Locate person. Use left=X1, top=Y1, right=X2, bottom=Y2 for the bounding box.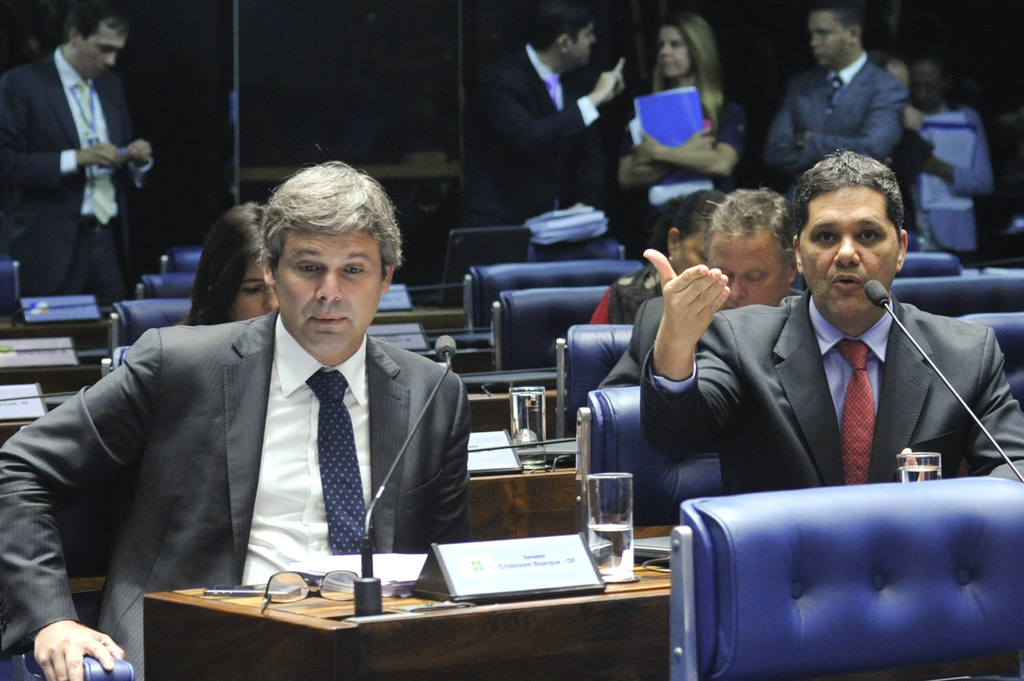
left=908, top=56, right=1000, bottom=264.
